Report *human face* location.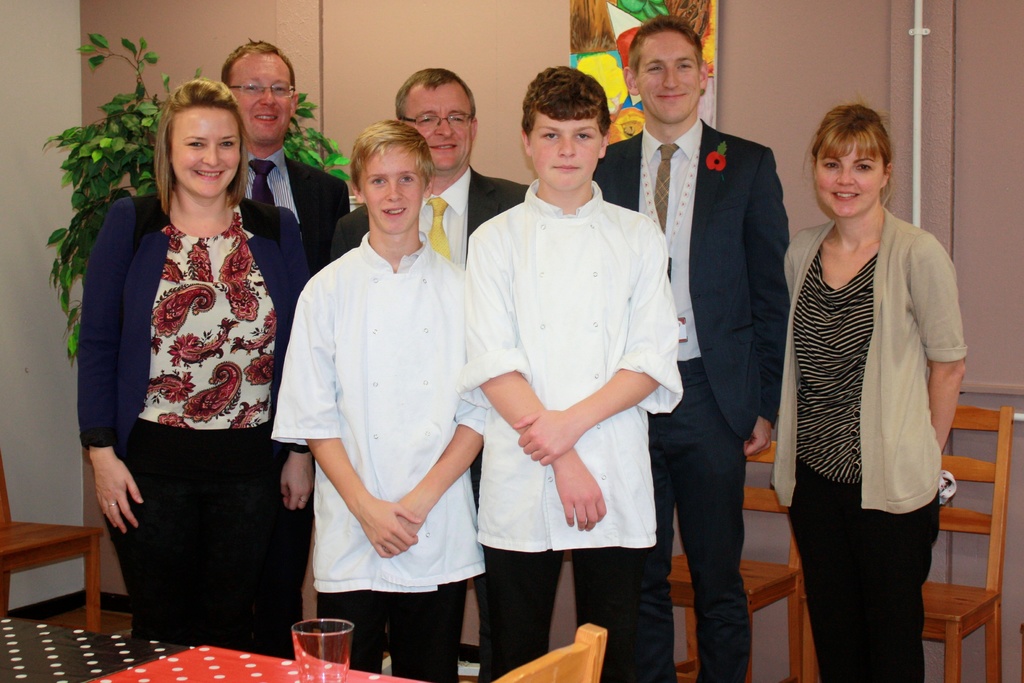
Report: pyautogui.locateOnScreen(636, 28, 701, 121).
